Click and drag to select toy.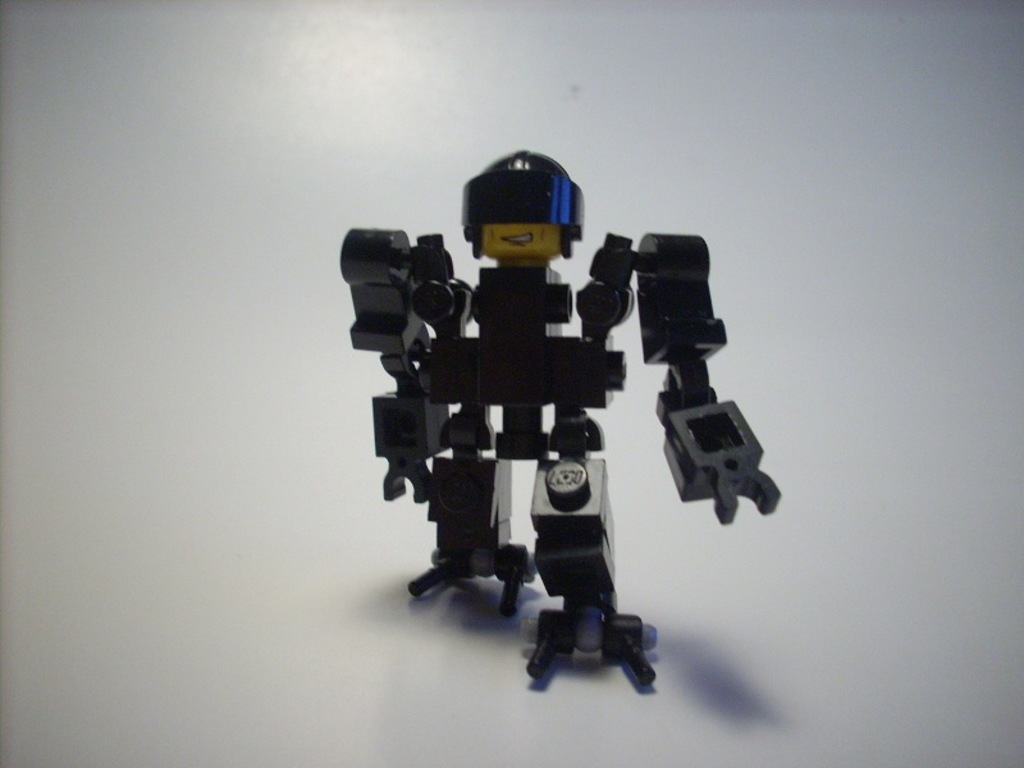
Selection: Rect(317, 145, 733, 680).
